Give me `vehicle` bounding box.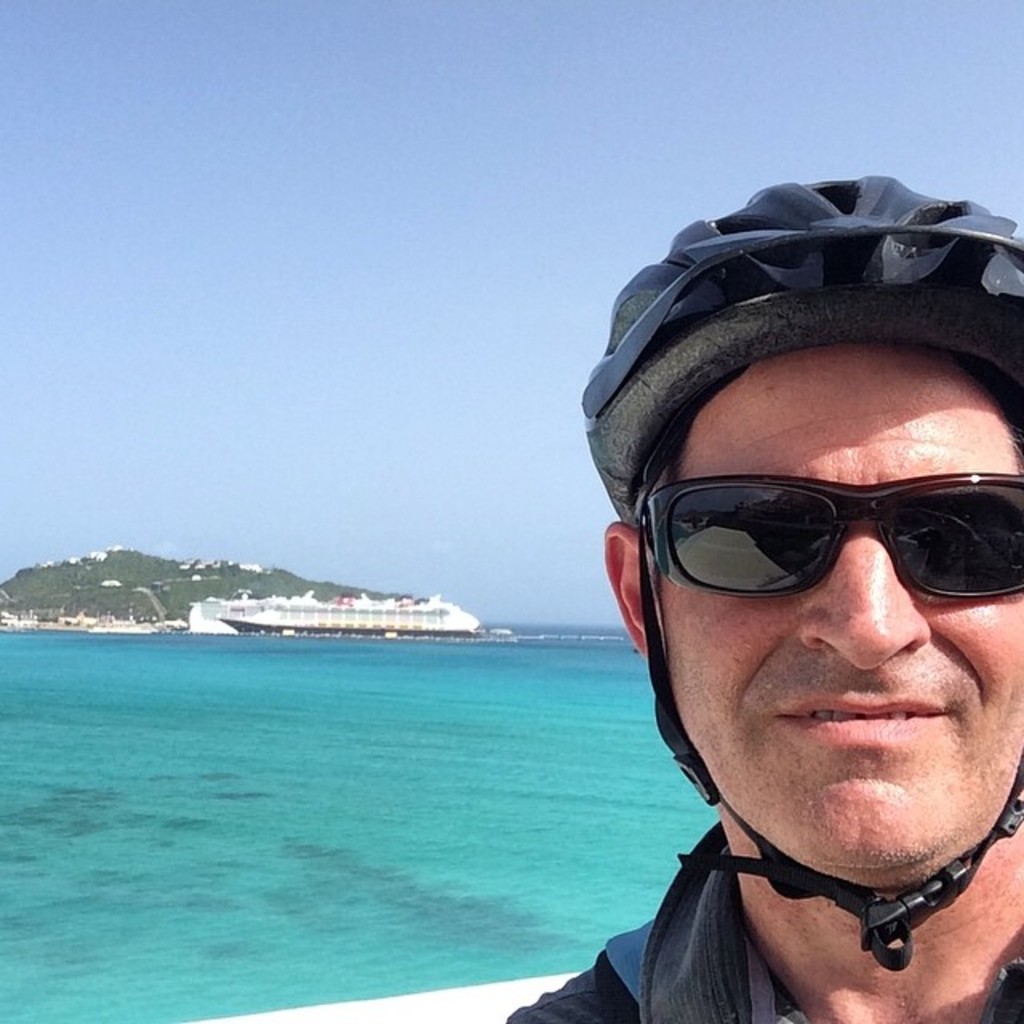
detection(213, 592, 483, 648).
